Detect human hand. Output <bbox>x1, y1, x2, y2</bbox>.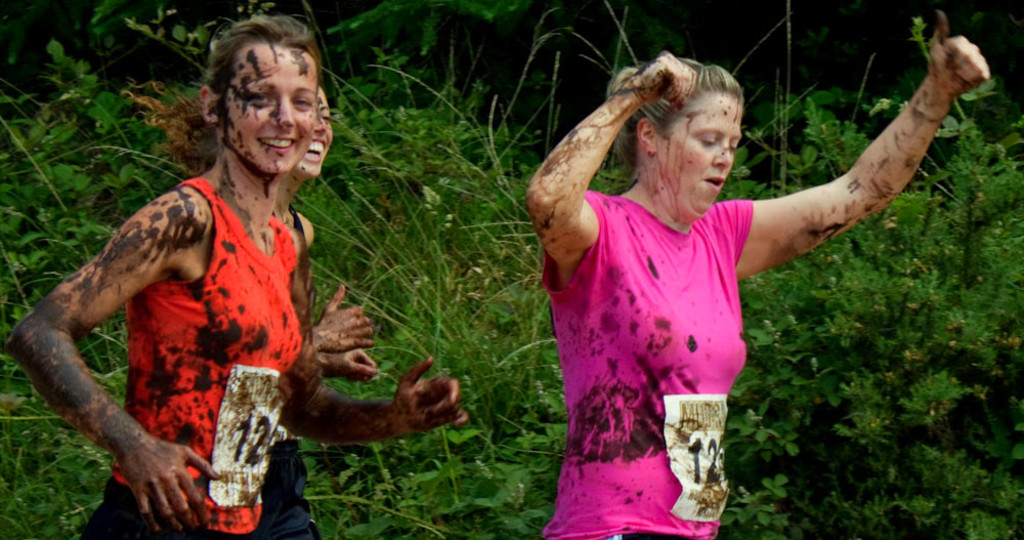
<bbox>628, 50, 695, 114</bbox>.
